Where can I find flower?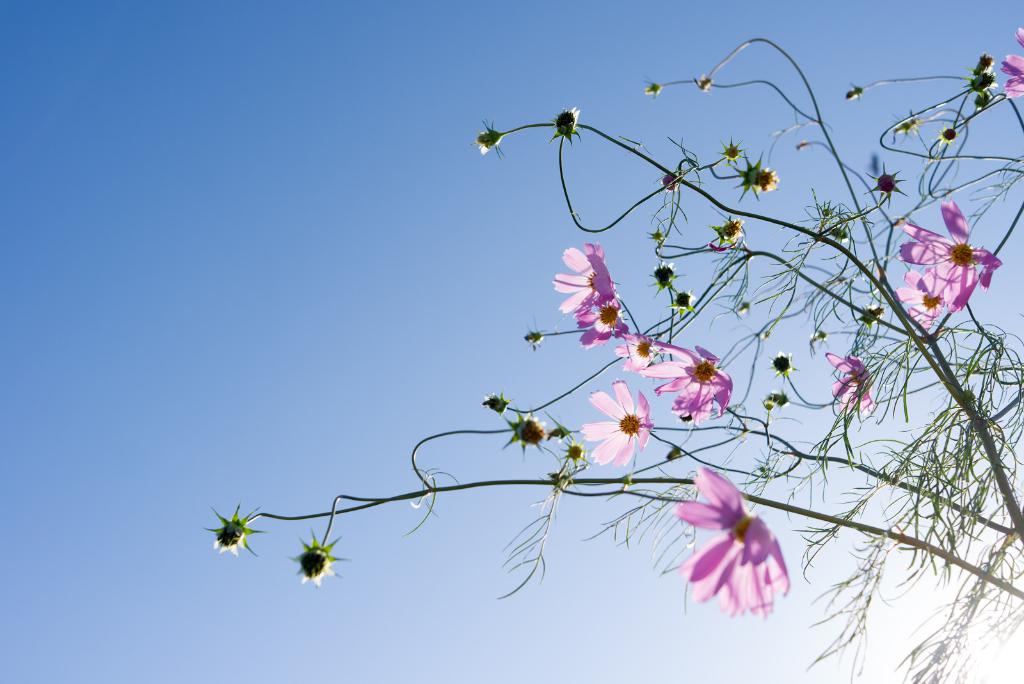
You can find it at crop(993, 32, 1023, 102).
